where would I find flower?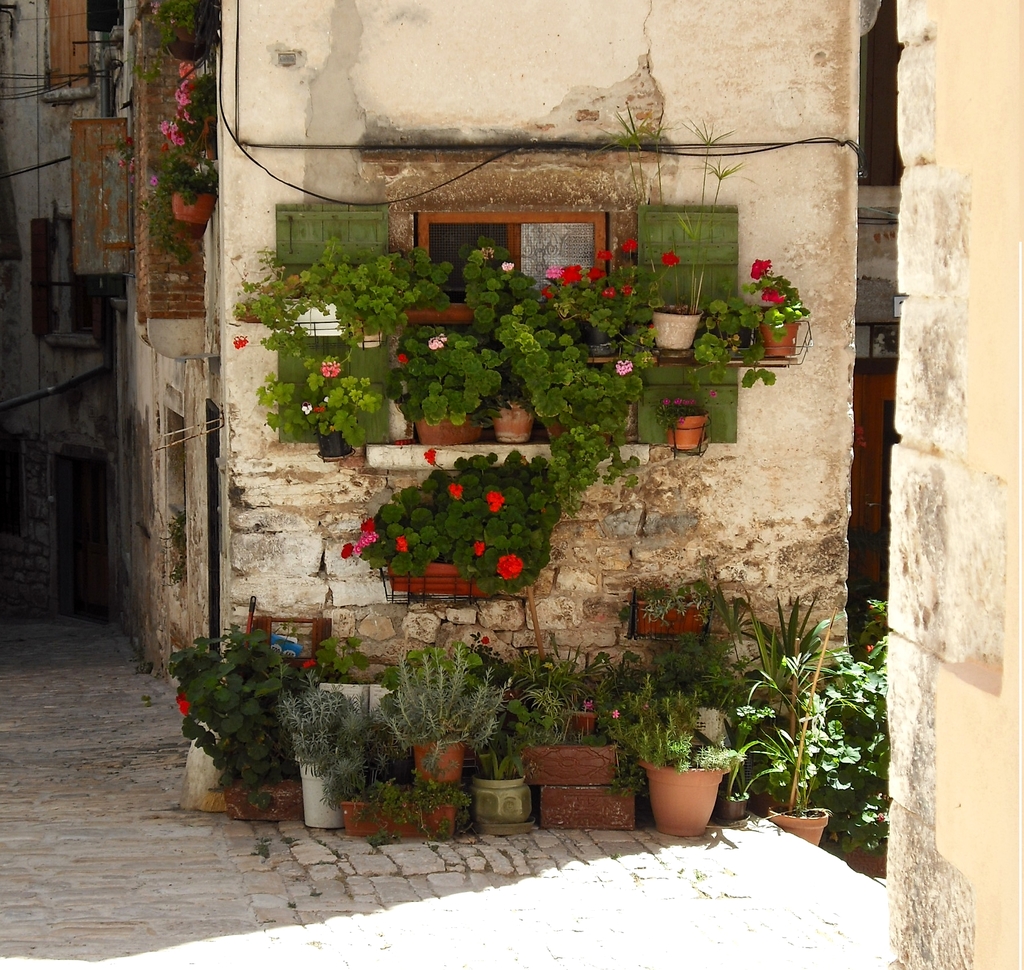
At x1=621, y1=282, x2=633, y2=298.
